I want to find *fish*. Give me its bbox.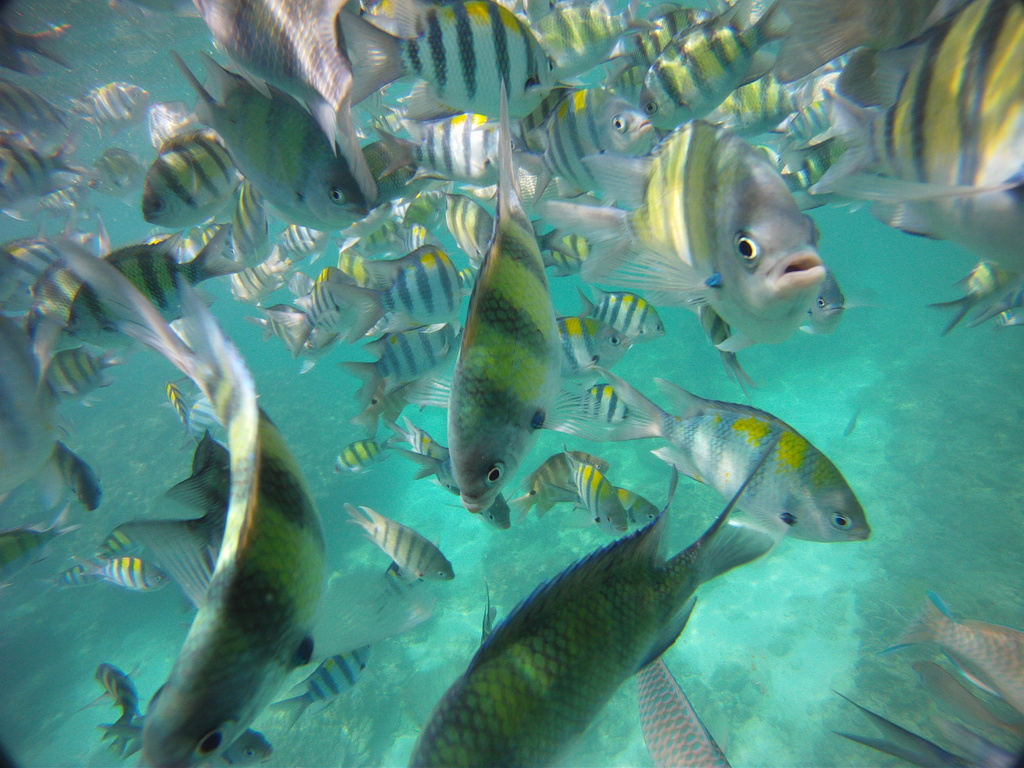
crop(879, 592, 1023, 720).
